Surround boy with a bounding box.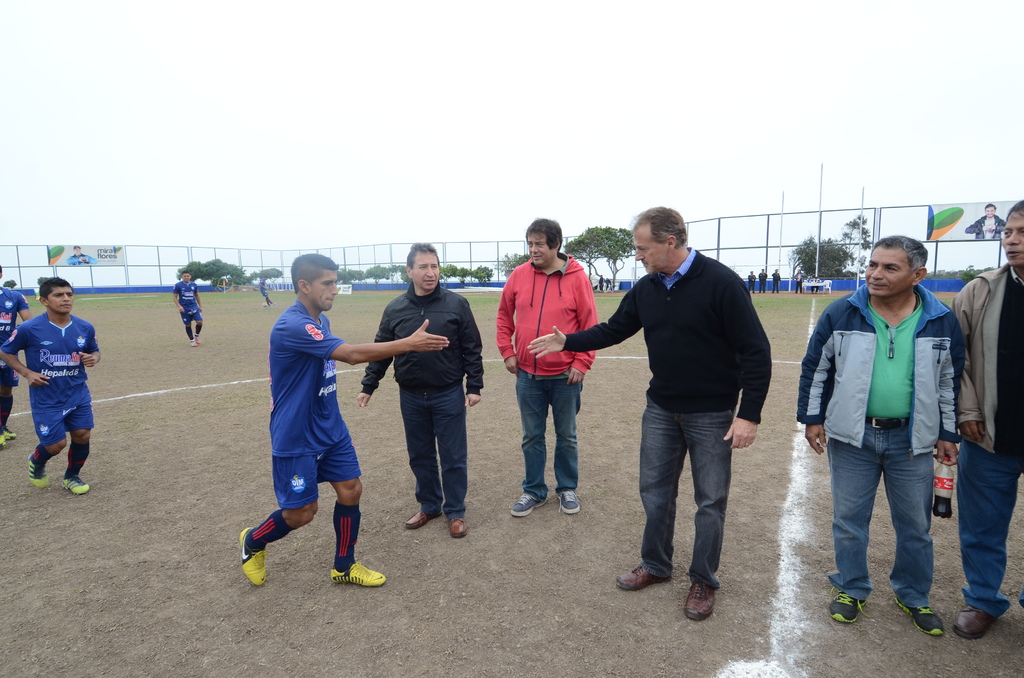
{"left": 4, "top": 273, "right": 97, "bottom": 508}.
